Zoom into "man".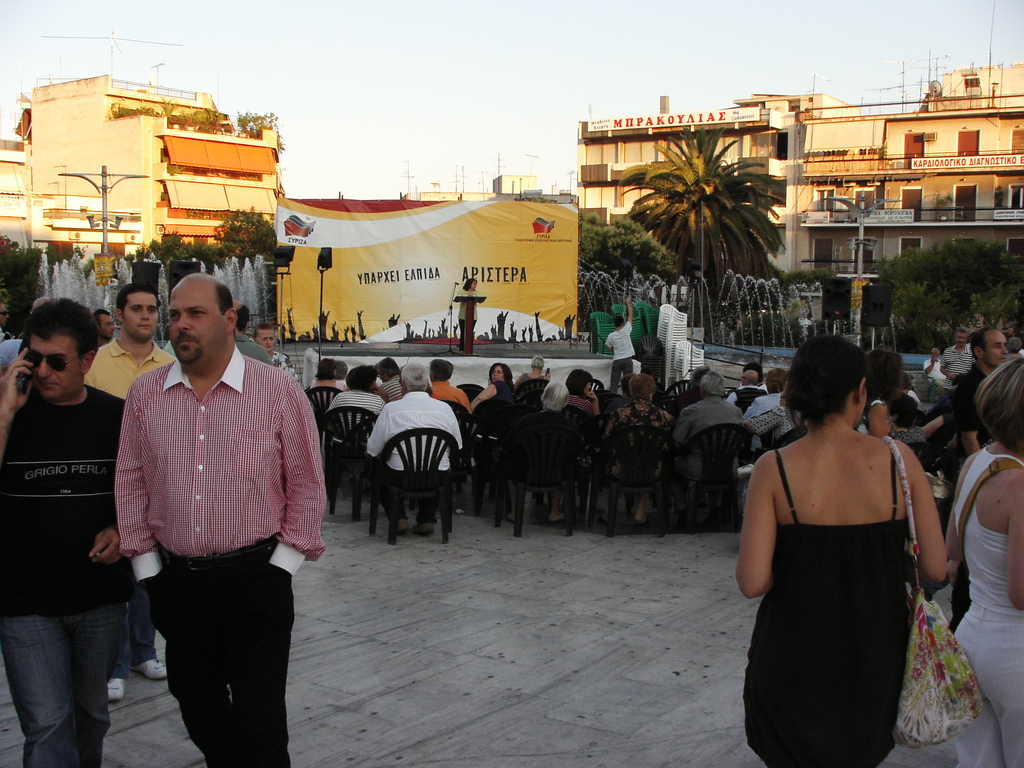
Zoom target: <bbox>752, 371, 784, 421</bbox>.
